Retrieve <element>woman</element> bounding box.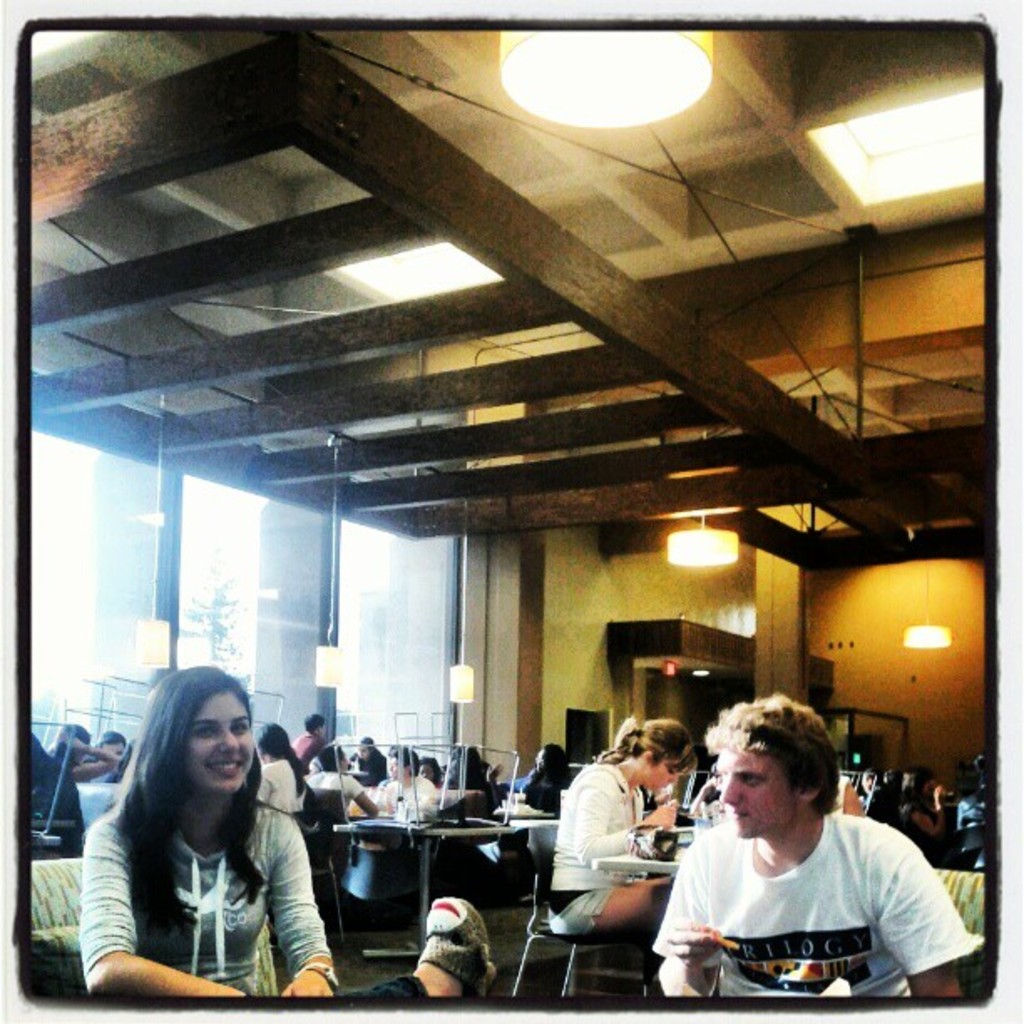
Bounding box: 519 743 574 815.
